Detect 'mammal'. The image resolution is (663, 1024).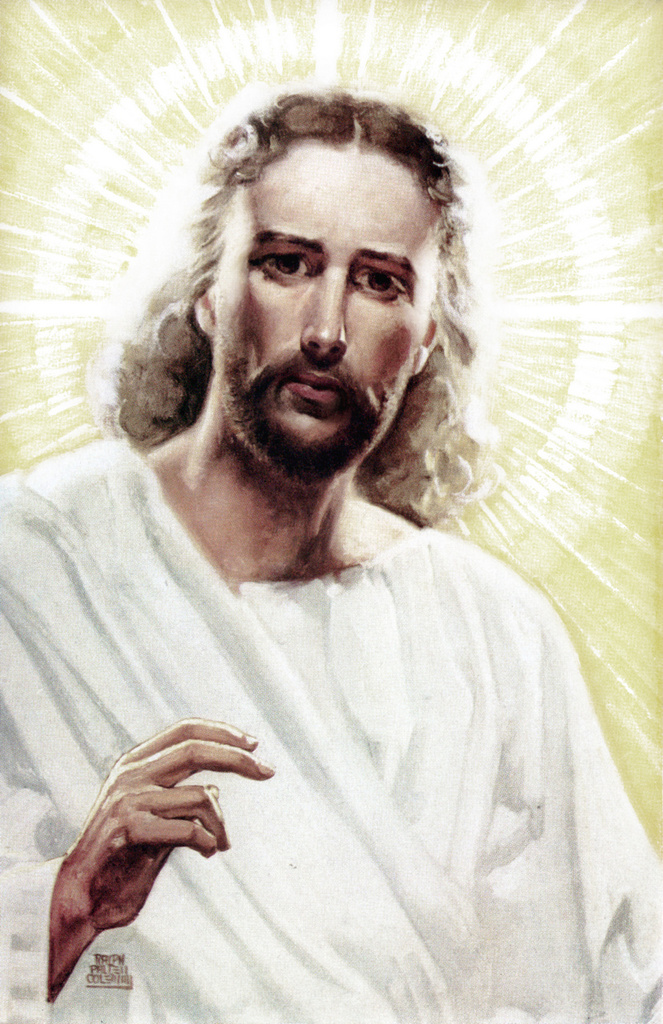
Rect(0, 84, 662, 1023).
